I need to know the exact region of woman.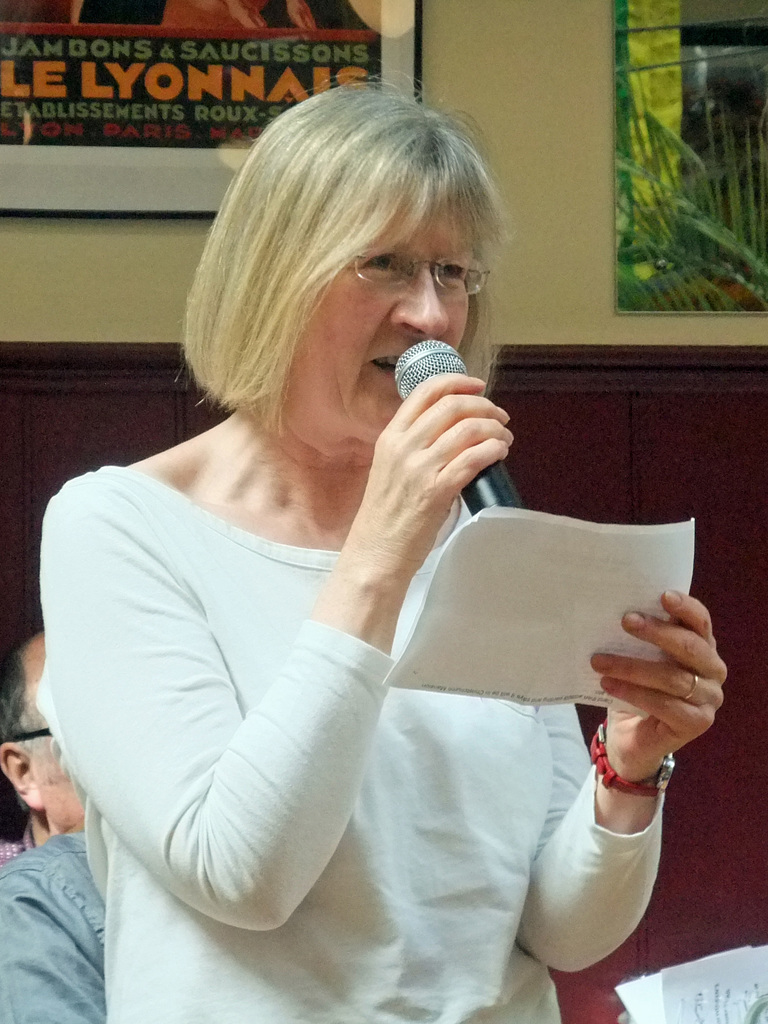
Region: x1=28 y1=47 x2=600 y2=1016.
